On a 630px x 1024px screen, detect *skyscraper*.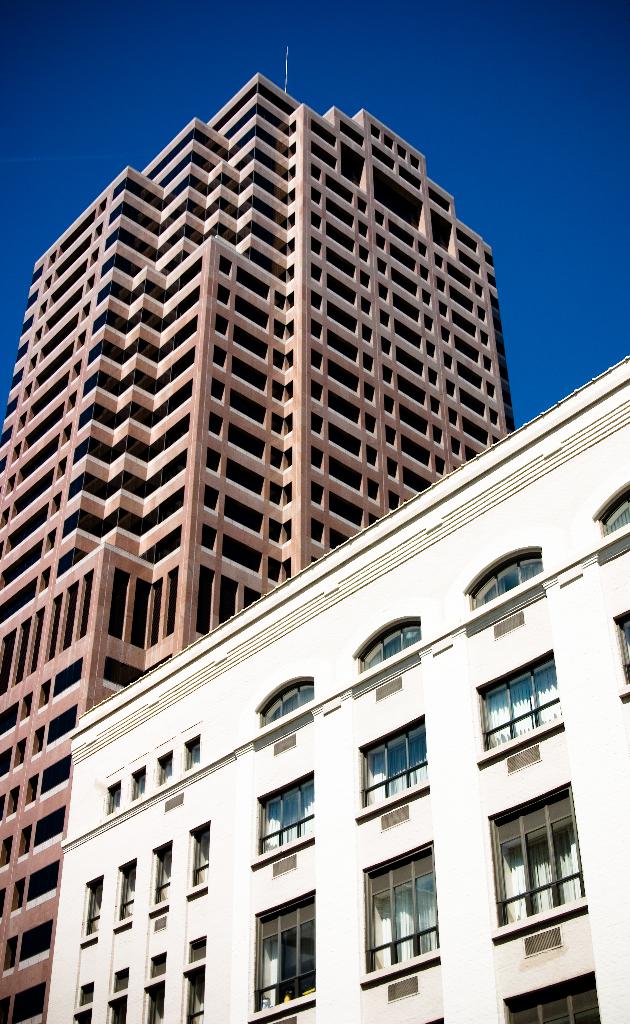
left=51, top=353, right=629, bottom=1023.
